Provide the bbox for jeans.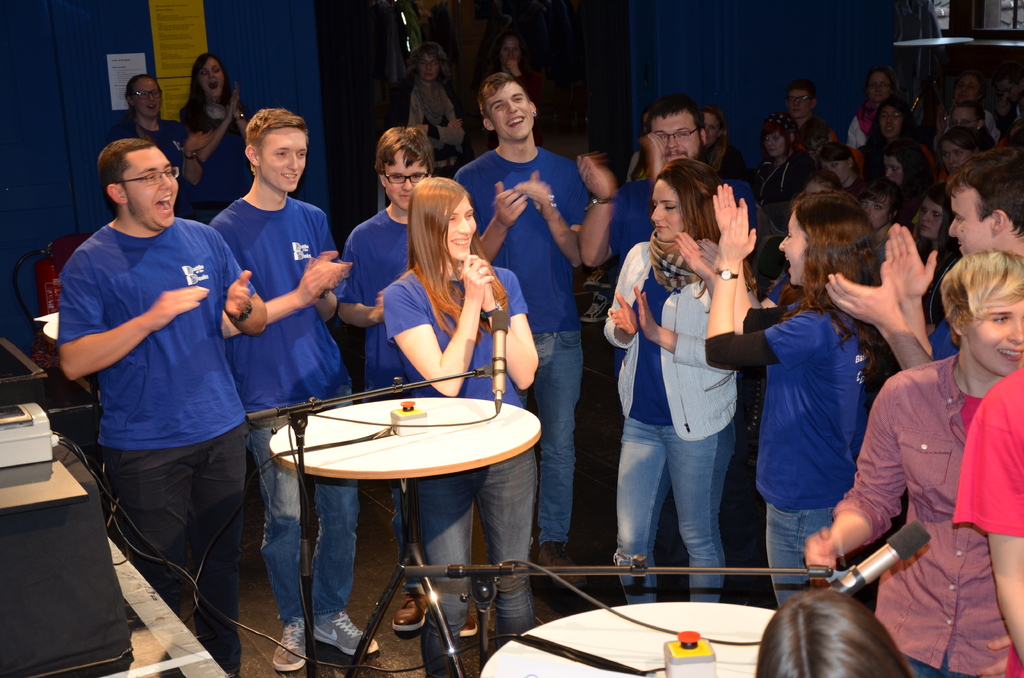
[243,391,351,633].
